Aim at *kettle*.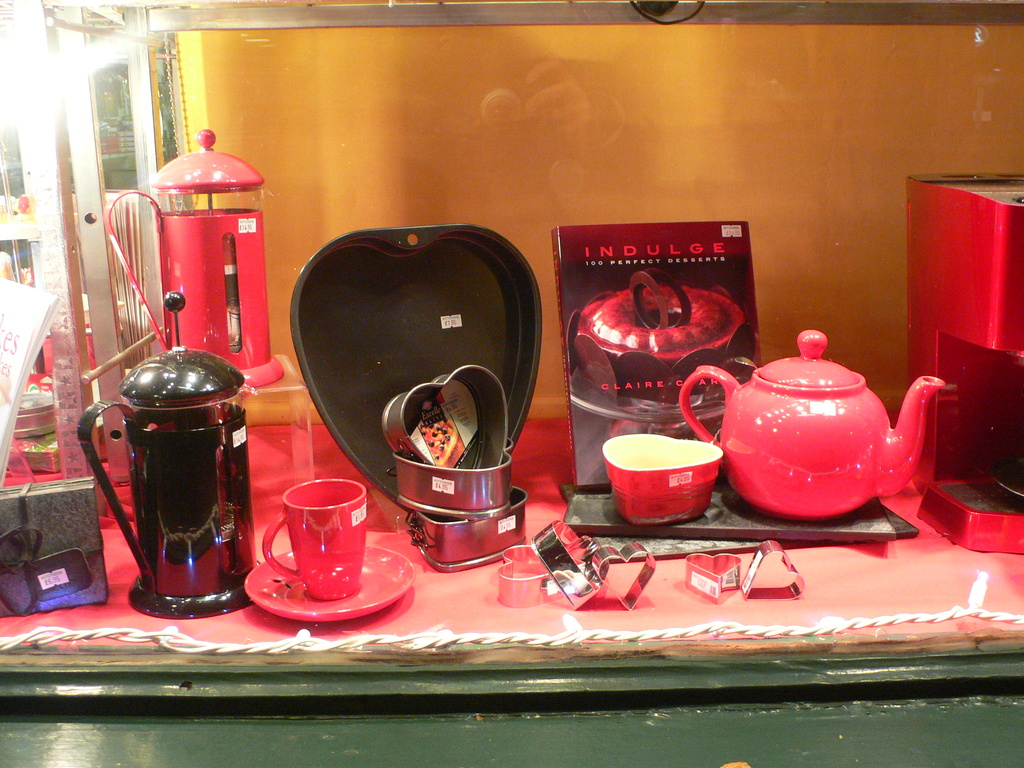
Aimed at <region>678, 328, 942, 522</region>.
